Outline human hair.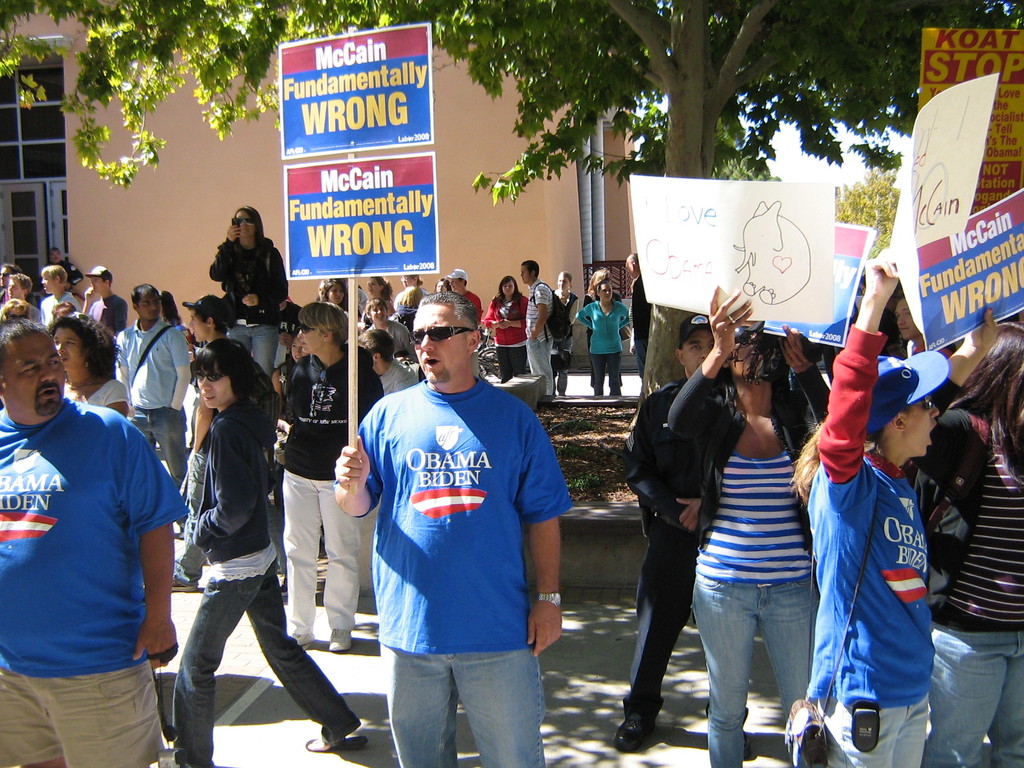
Outline: <box>358,326,387,362</box>.
